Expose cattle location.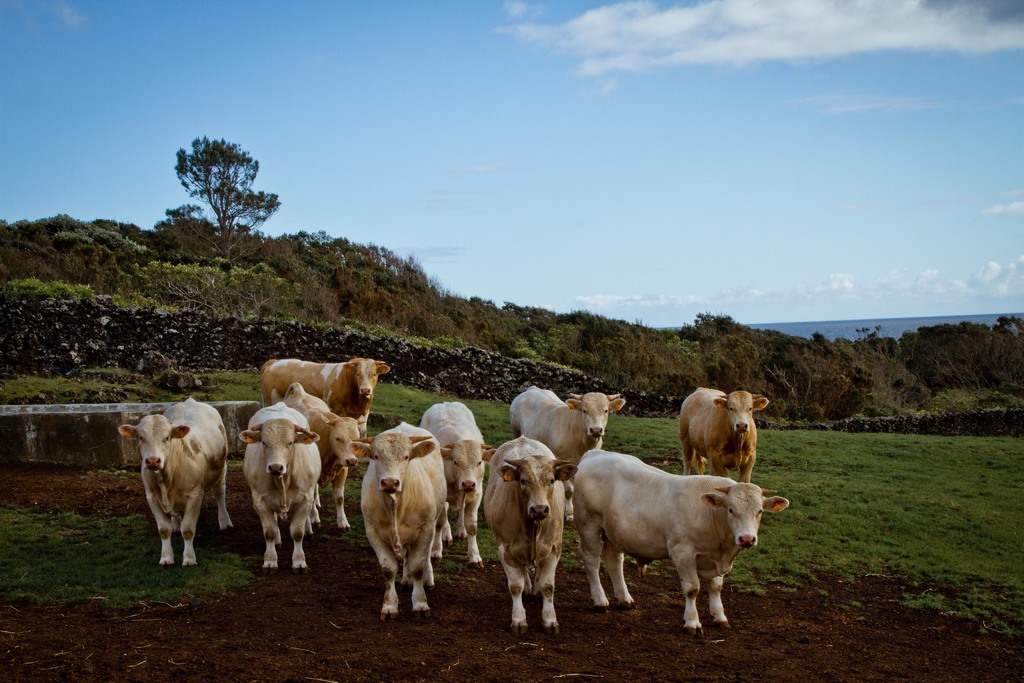
Exposed at (left=347, top=420, right=448, bottom=623).
